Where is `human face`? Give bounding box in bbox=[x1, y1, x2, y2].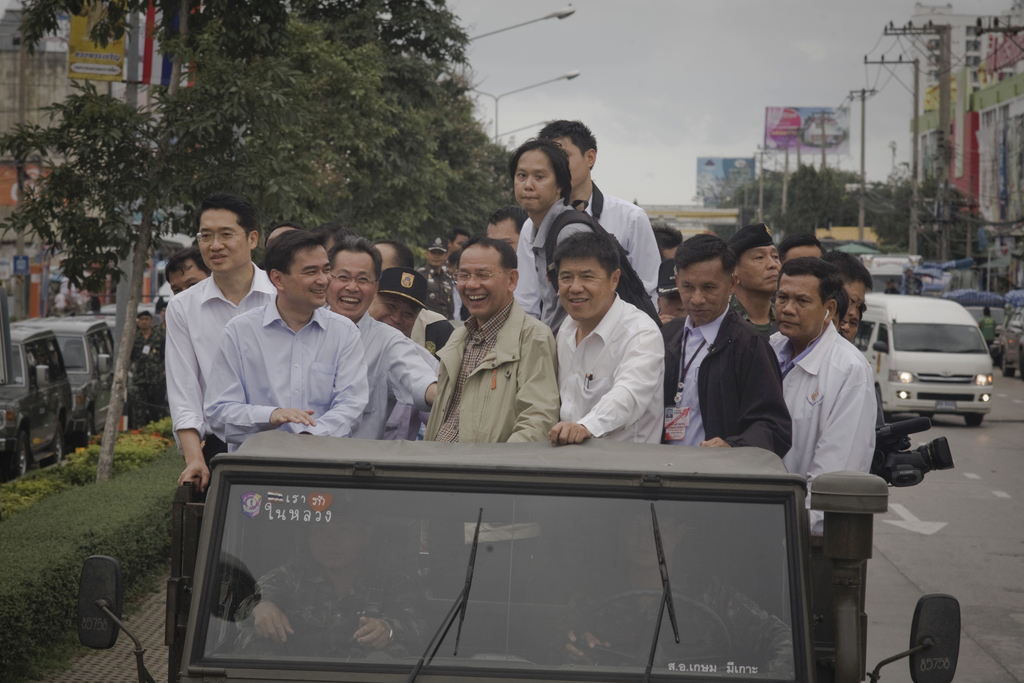
bbox=[483, 218, 519, 258].
